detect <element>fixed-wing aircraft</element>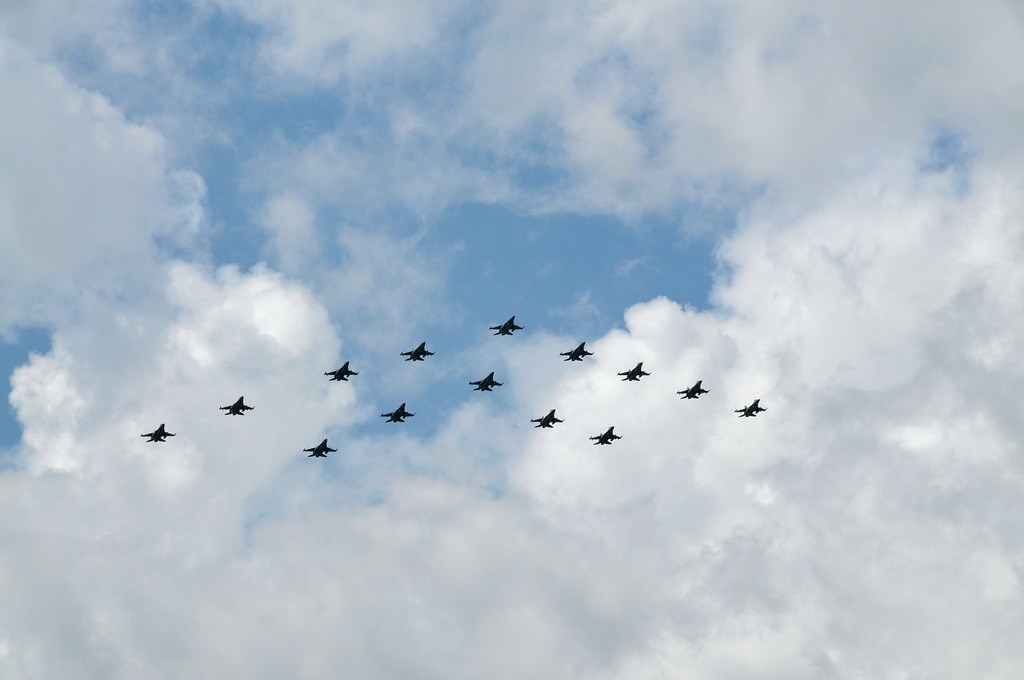
[x1=555, y1=339, x2=595, y2=362]
